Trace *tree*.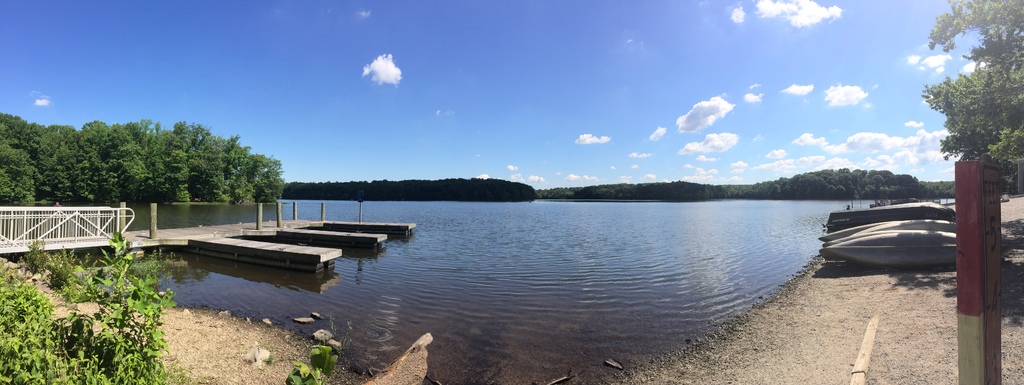
Traced to {"left": 538, "top": 165, "right": 947, "bottom": 197}.
